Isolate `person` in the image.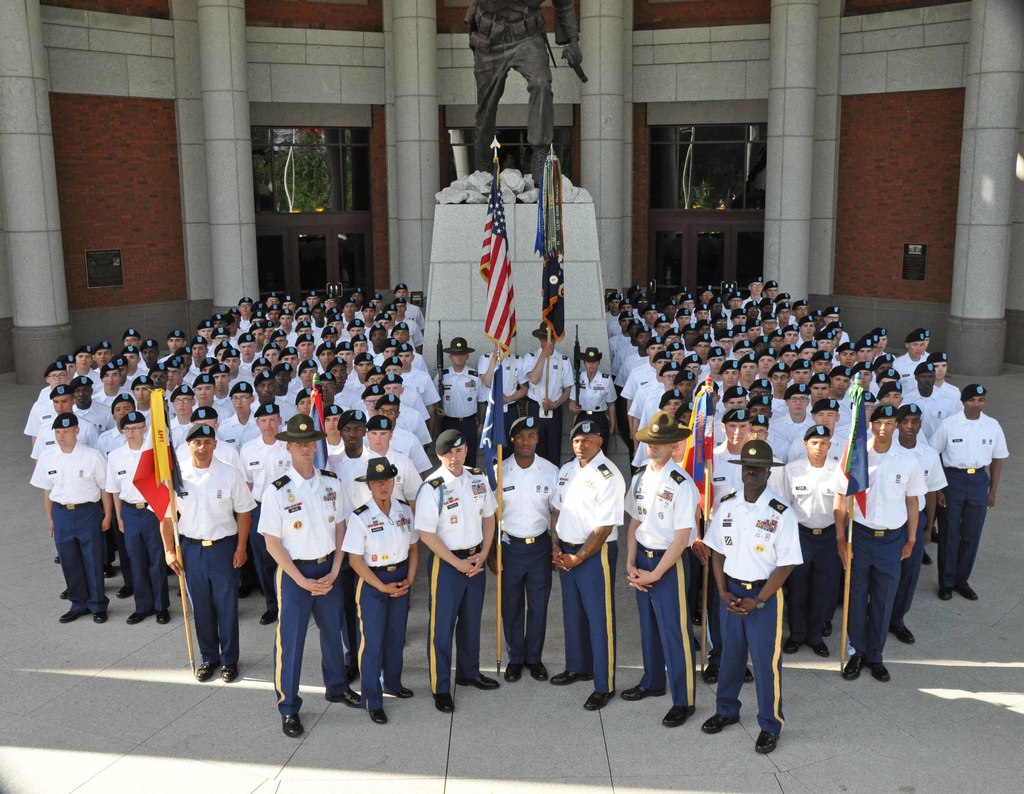
Isolated region: [374, 313, 395, 331].
